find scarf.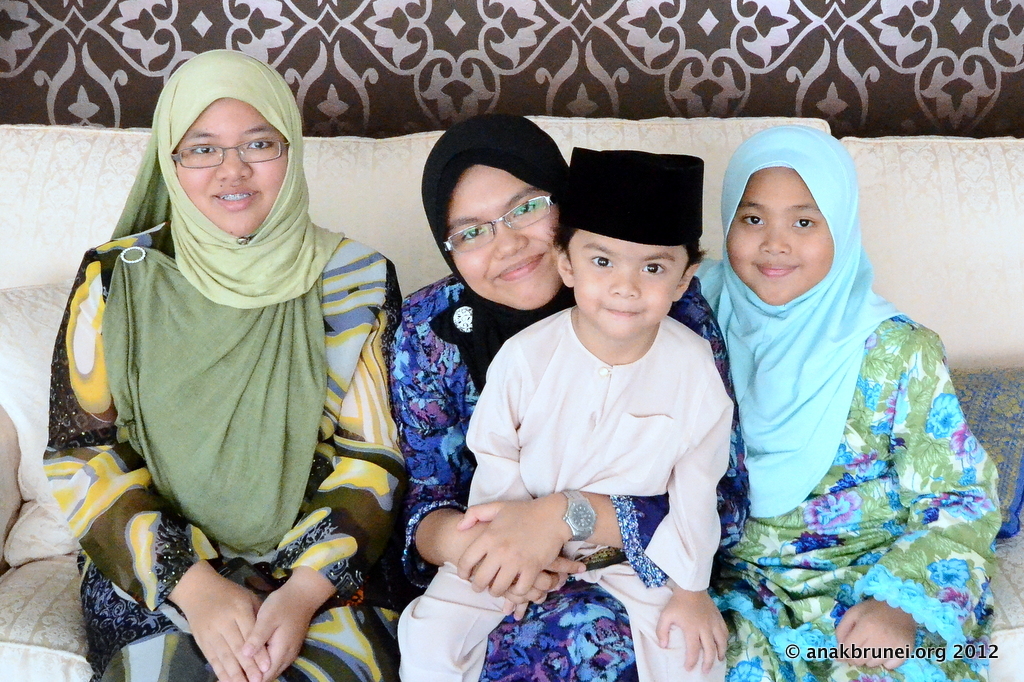
[420,116,574,390].
